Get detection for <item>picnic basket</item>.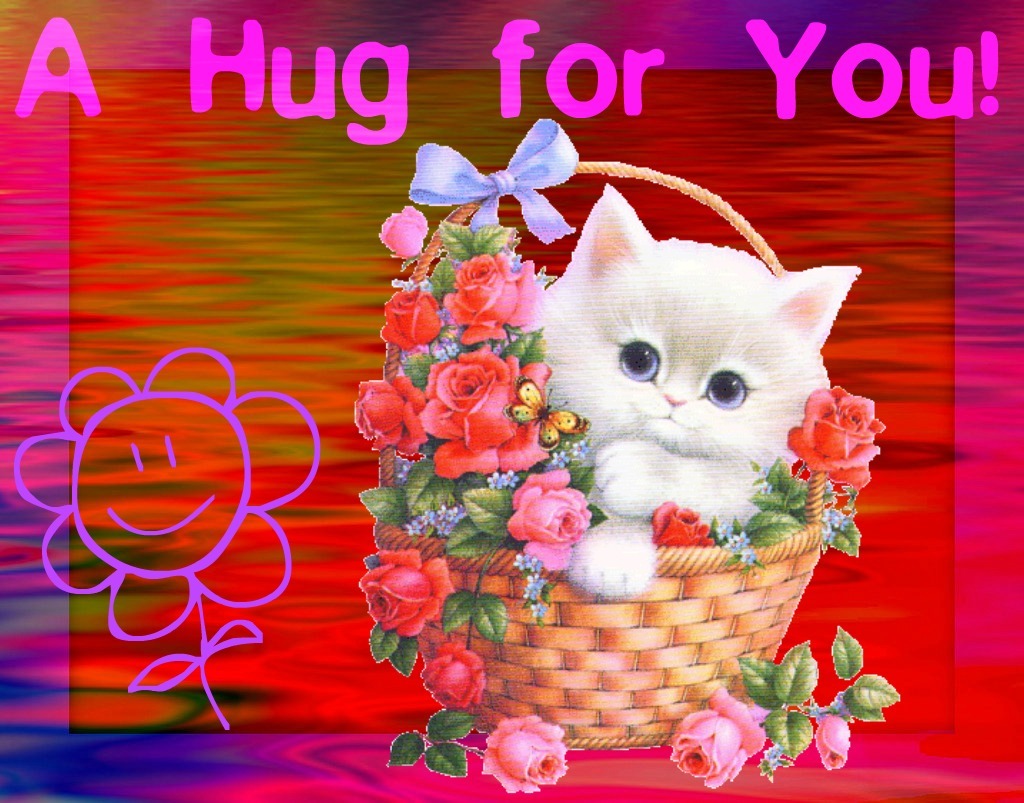
Detection: (373, 159, 823, 748).
